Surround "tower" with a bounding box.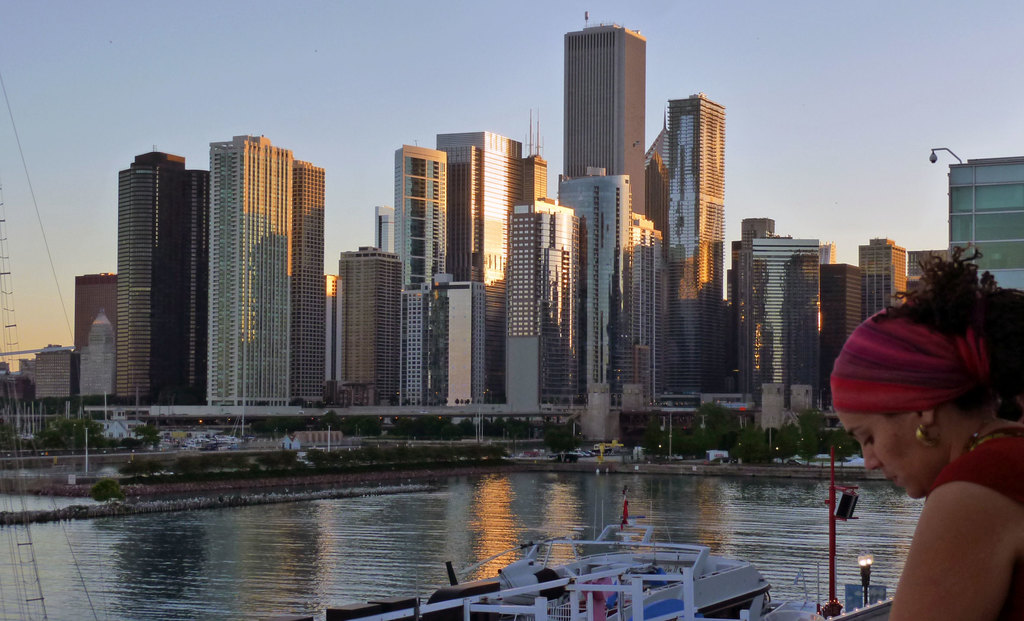
[x1=91, y1=137, x2=211, y2=423].
